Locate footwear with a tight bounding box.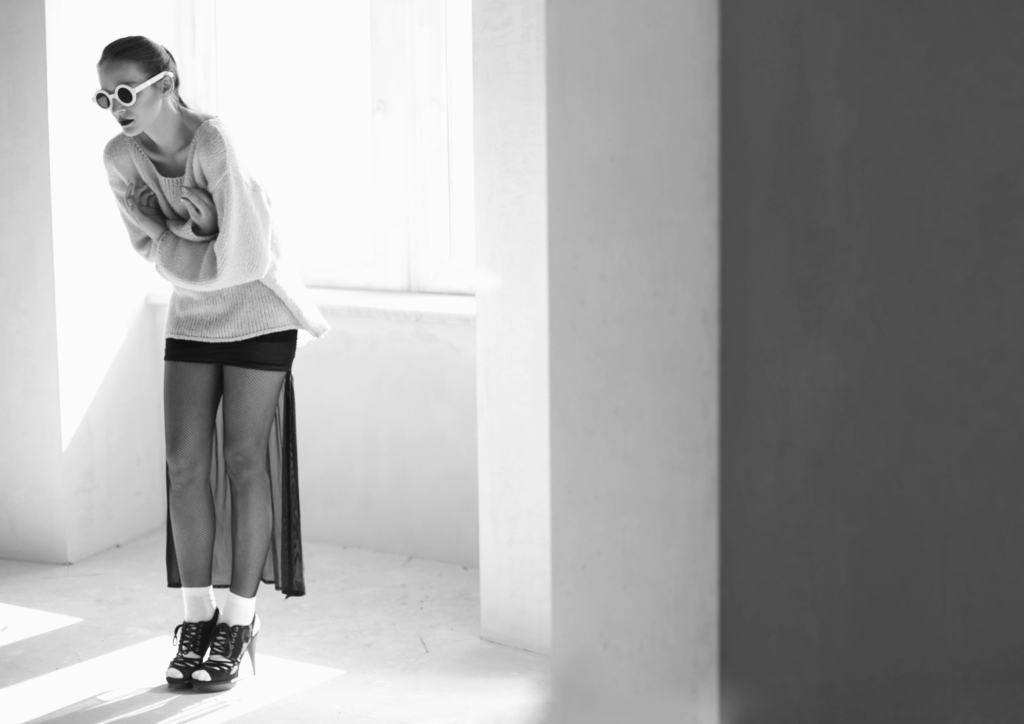
box(186, 602, 259, 691).
